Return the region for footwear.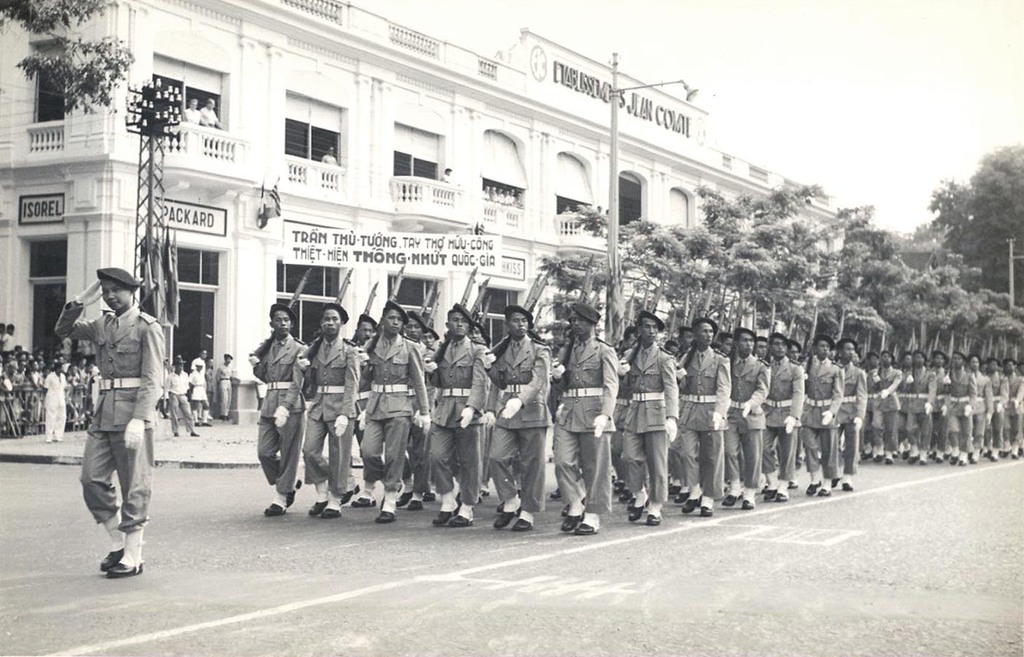
(698,499,714,517).
